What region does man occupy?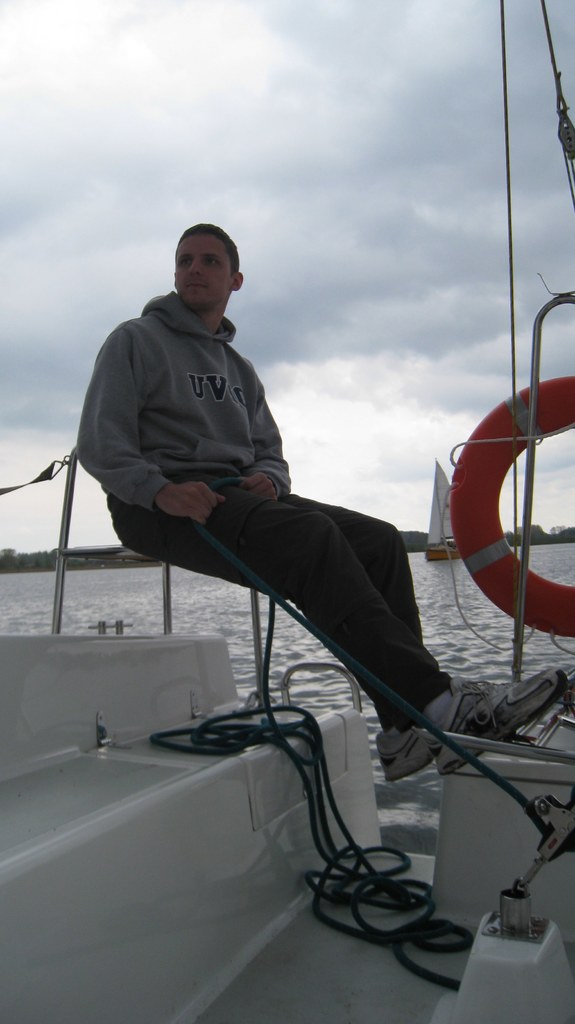
rect(81, 219, 574, 775).
